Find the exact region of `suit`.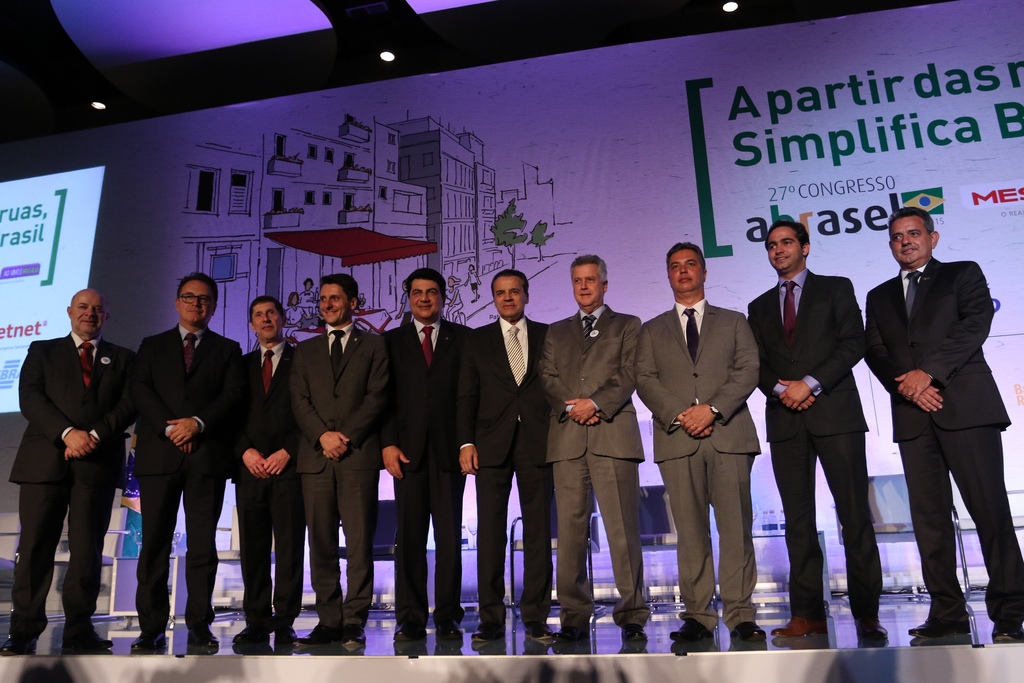
Exact region: 630/302/763/630.
